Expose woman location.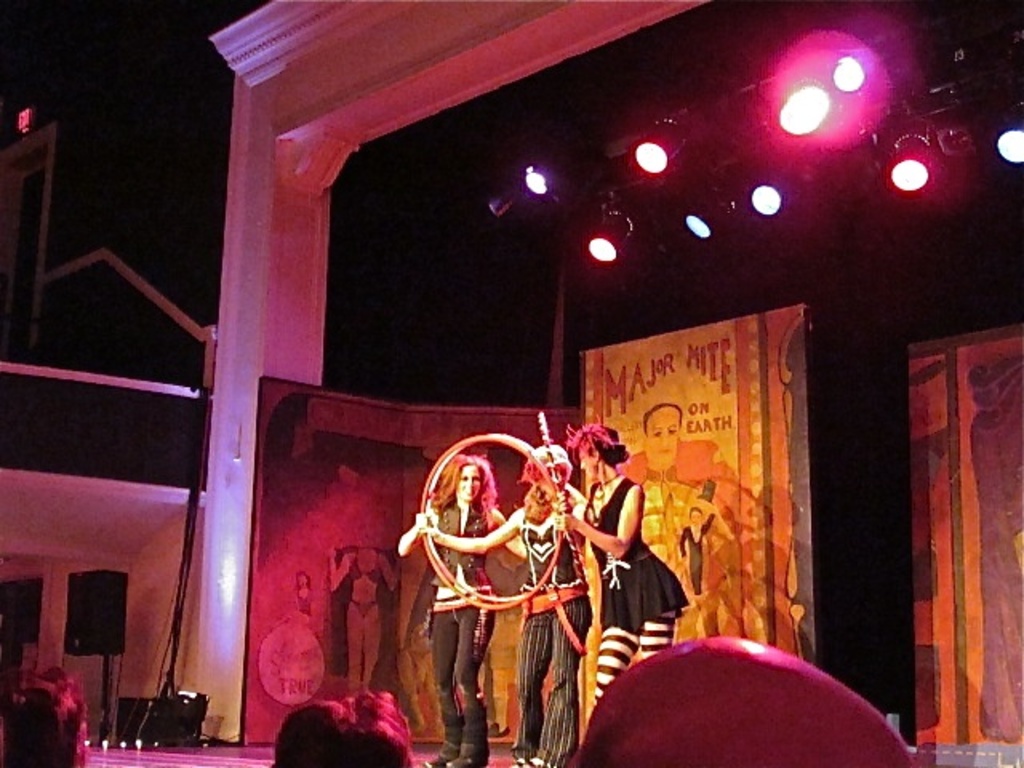
Exposed at [394,445,512,766].
